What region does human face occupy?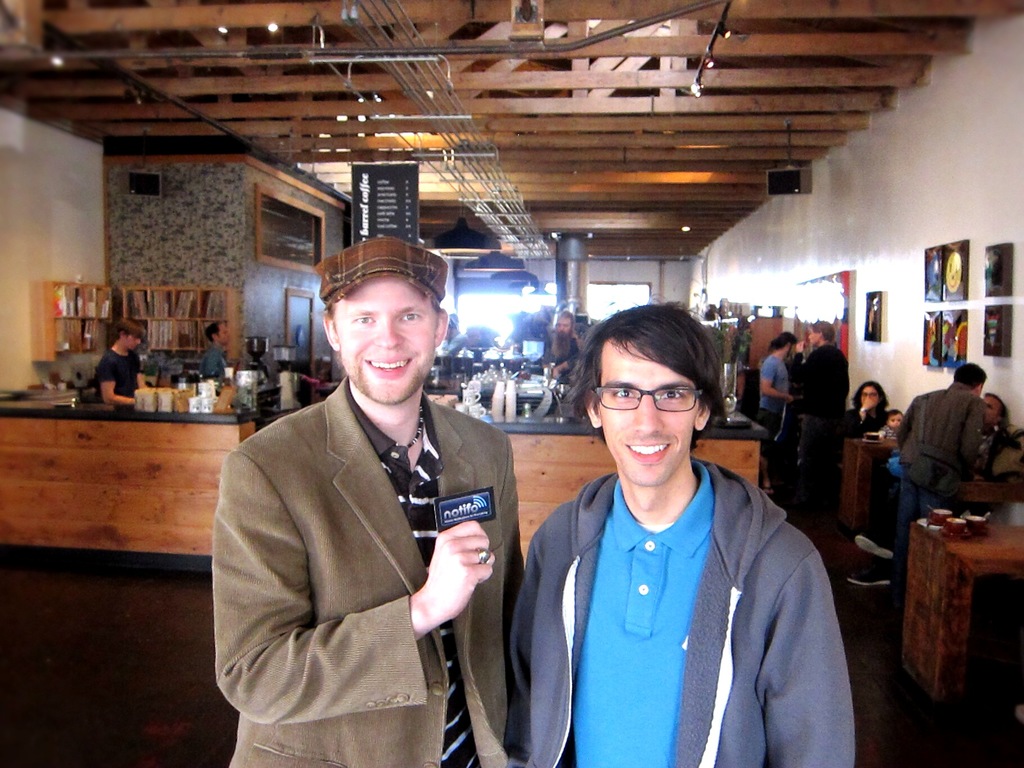
crop(336, 276, 442, 409).
